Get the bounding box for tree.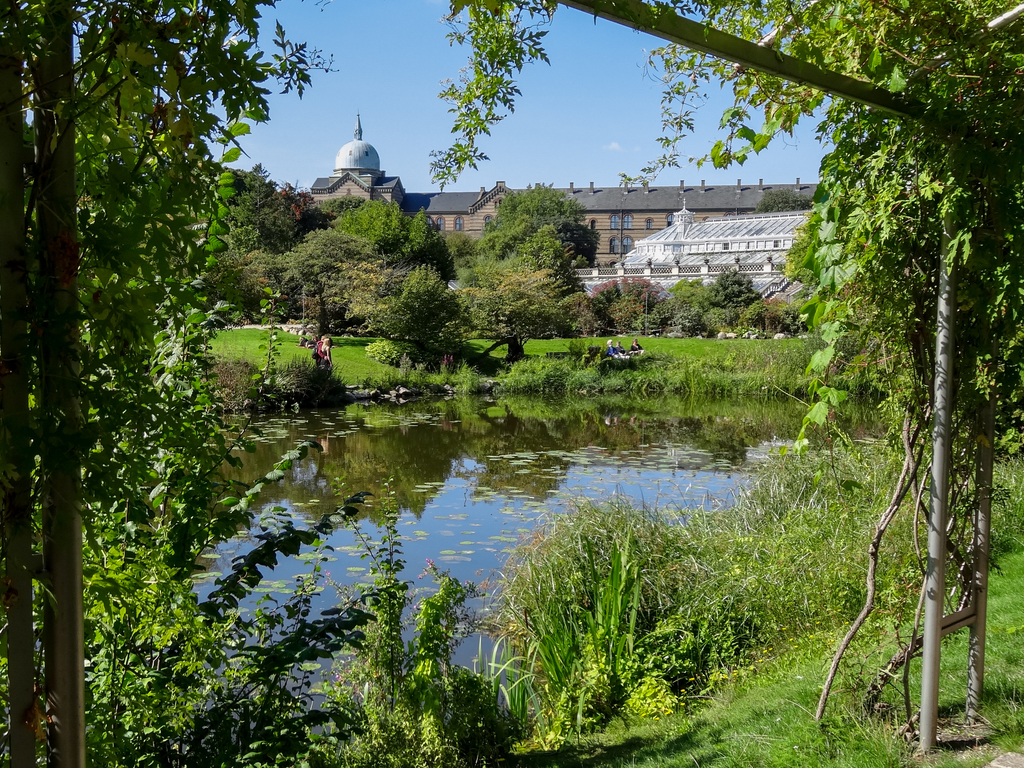
[left=369, top=260, right=479, bottom=369].
